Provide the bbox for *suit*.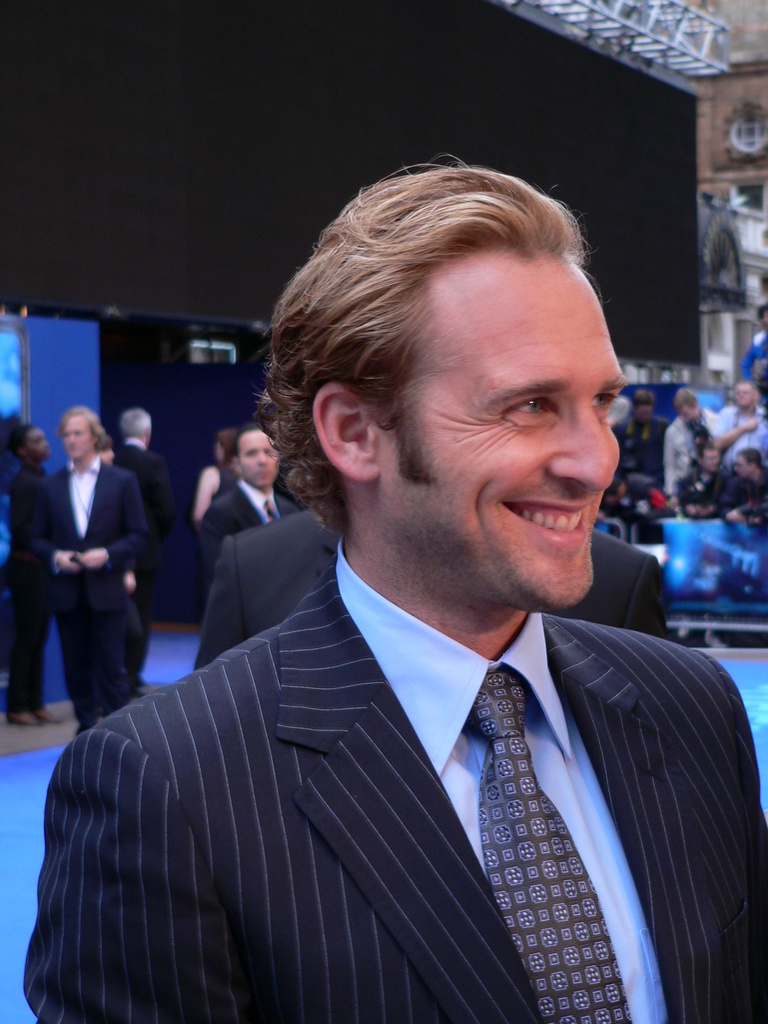
locate(117, 429, 166, 581).
